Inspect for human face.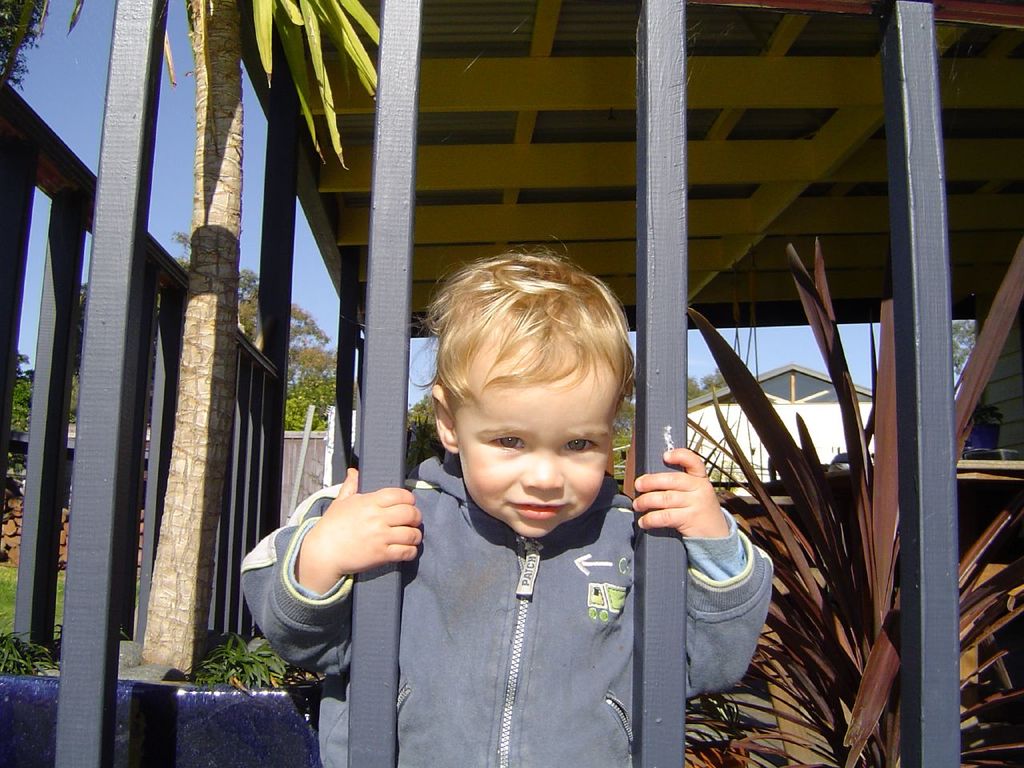
Inspection: (x1=452, y1=342, x2=626, y2=542).
